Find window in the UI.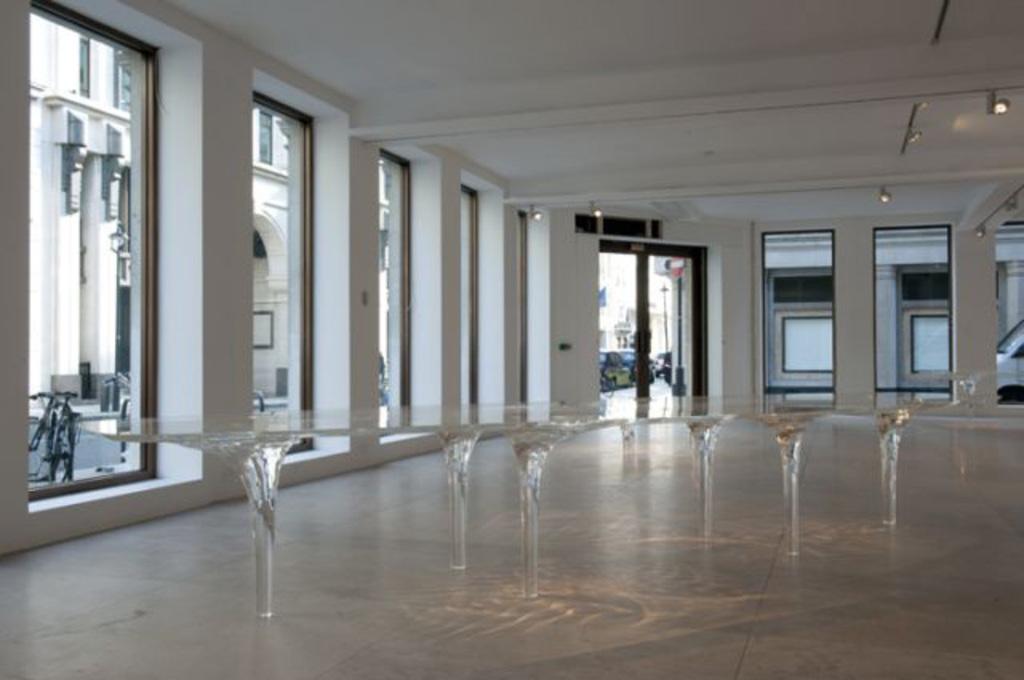
UI element at (left=877, top=230, right=954, bottom=397).
